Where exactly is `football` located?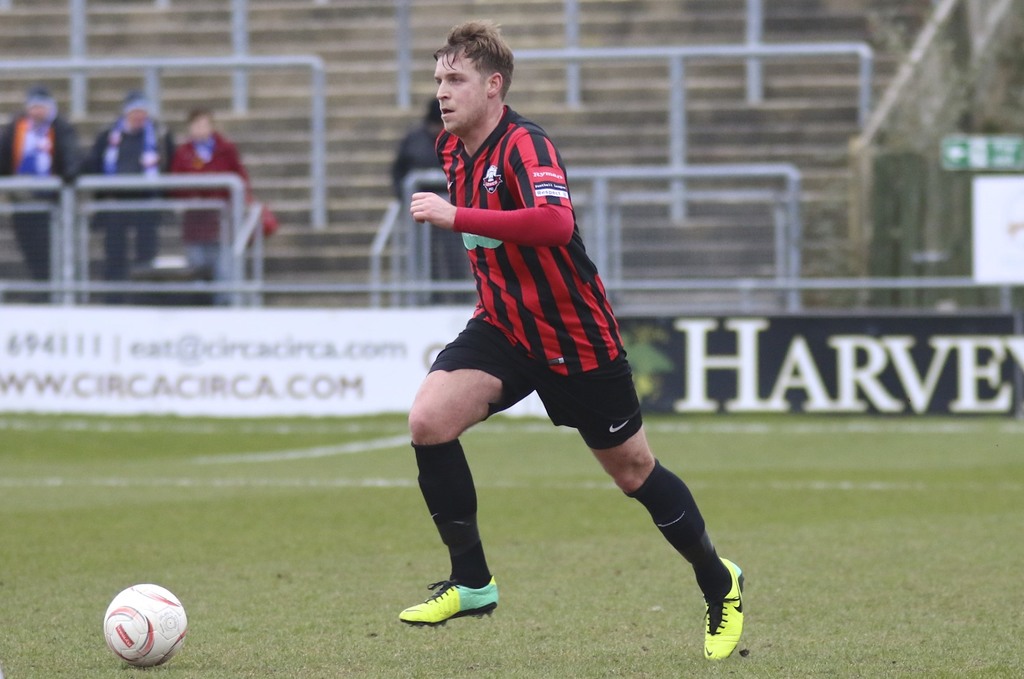
Its bounding box is box(104, 581, 189, 670).
